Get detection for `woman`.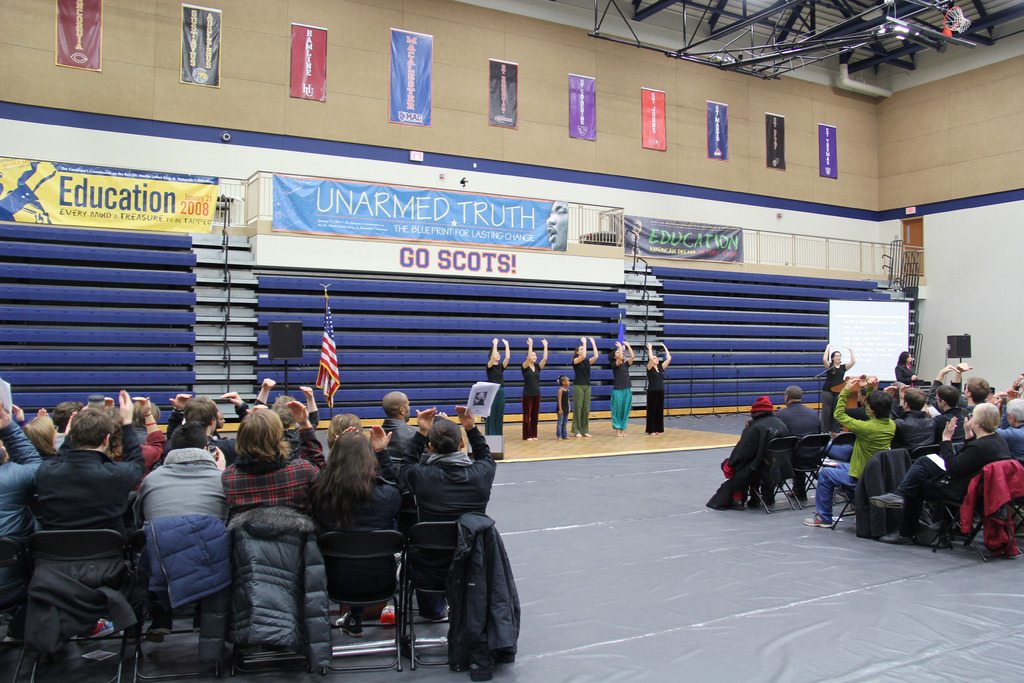
Detection: region(570, 332, 600, 436).
